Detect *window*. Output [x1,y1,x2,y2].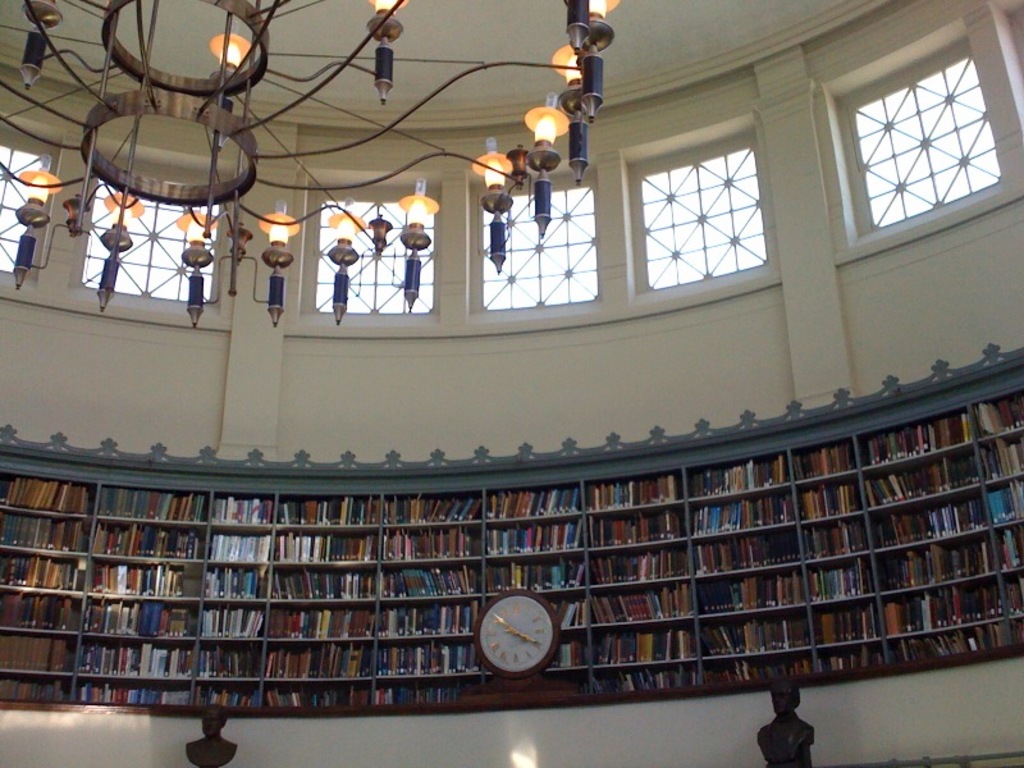
[818,18,1007,241].
